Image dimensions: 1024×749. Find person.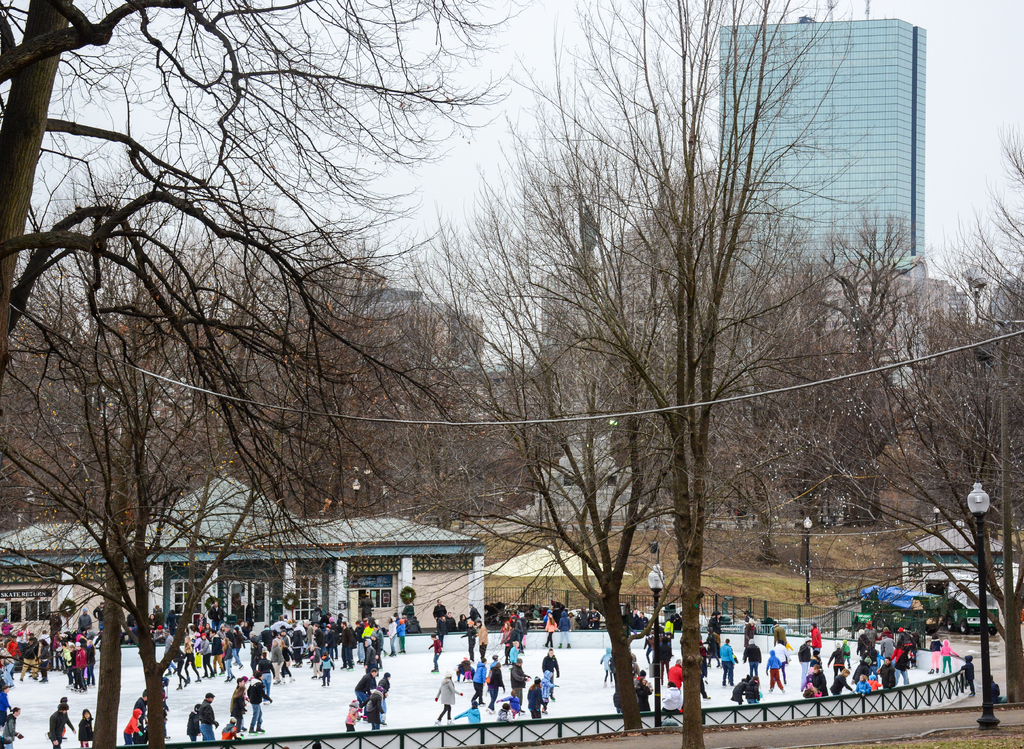
box(575, 602, 592, 631).
